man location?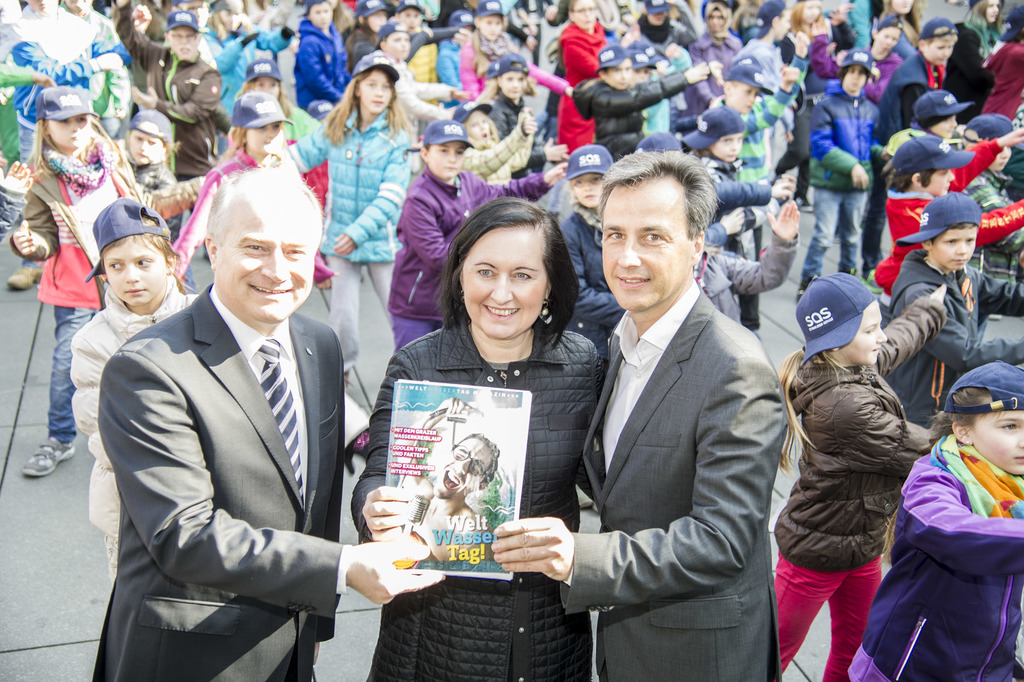
[x1=496, y1=149, x2=793, y2=681]
